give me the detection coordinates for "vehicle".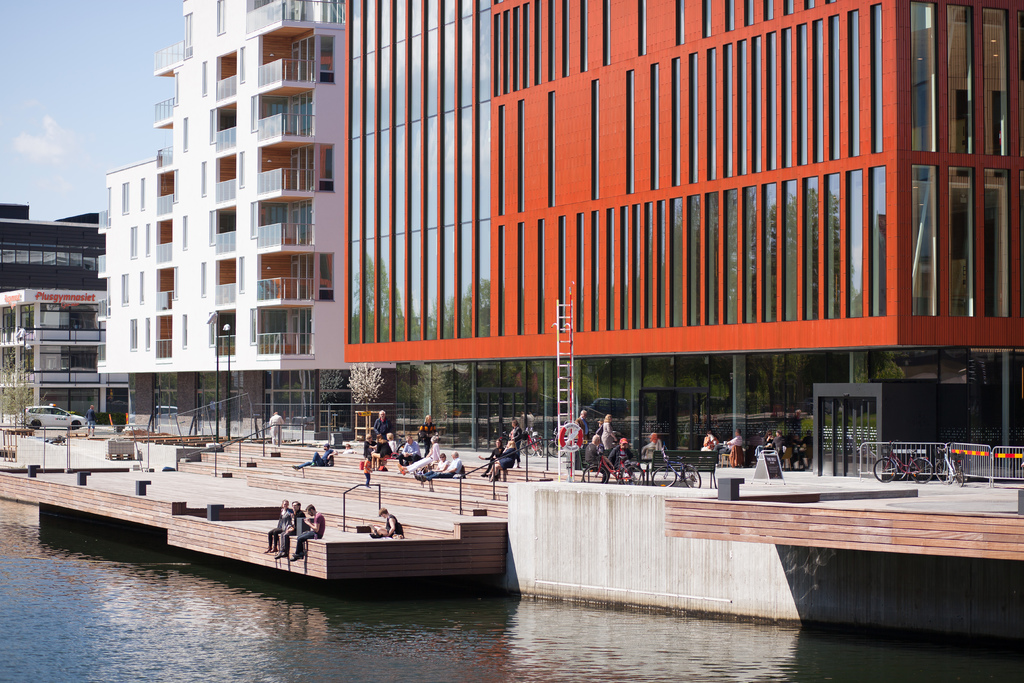
929 441 964 486.
